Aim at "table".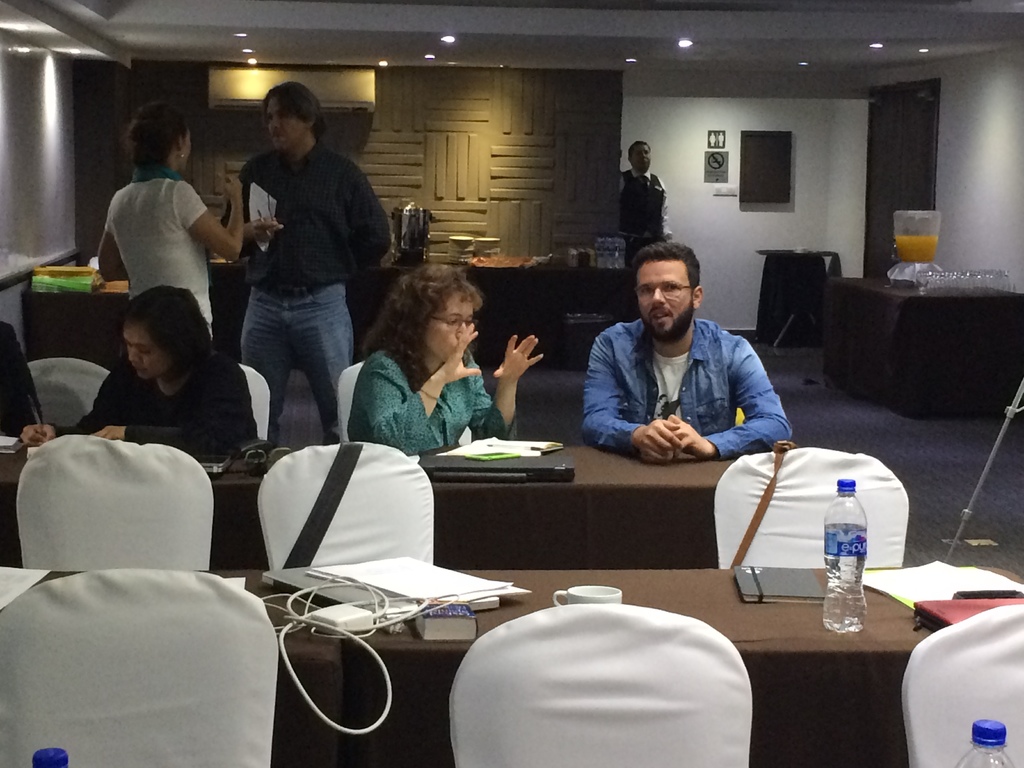
Aimed at [0, 431, 742, 564].
